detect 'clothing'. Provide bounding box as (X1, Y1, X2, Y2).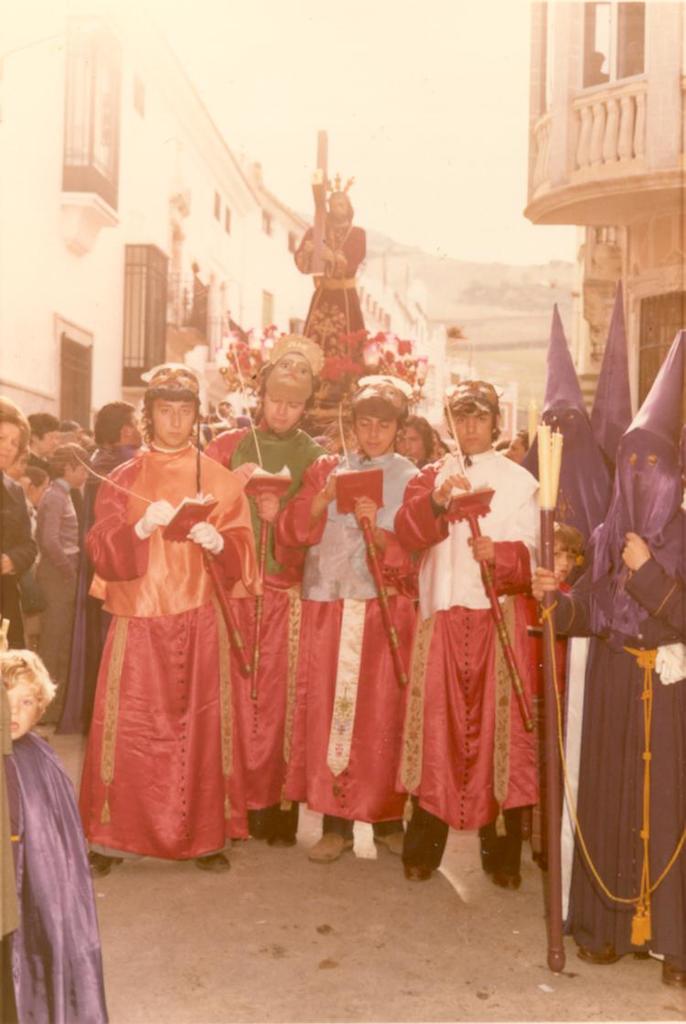
(15, 486, 81, 740).
